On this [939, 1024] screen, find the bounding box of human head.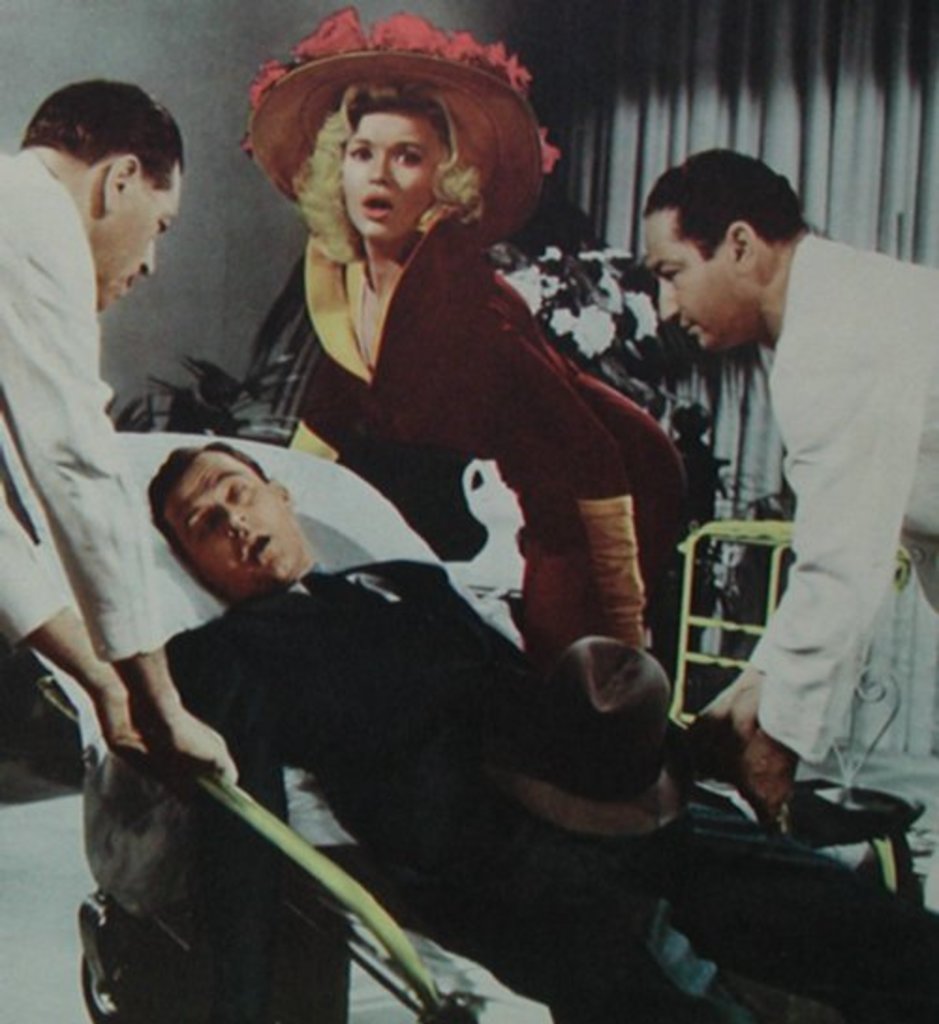
Bounding box: (x1=332, y1=90, x2=473, y2=246).
